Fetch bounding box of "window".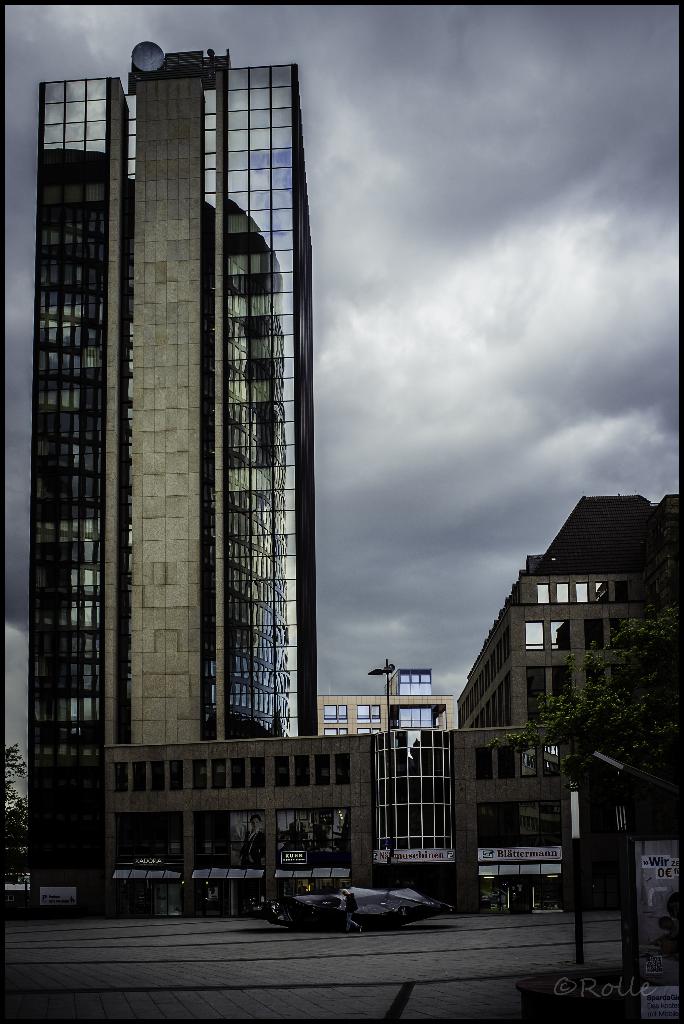
Bbox: 355, 705, 380, 721.
